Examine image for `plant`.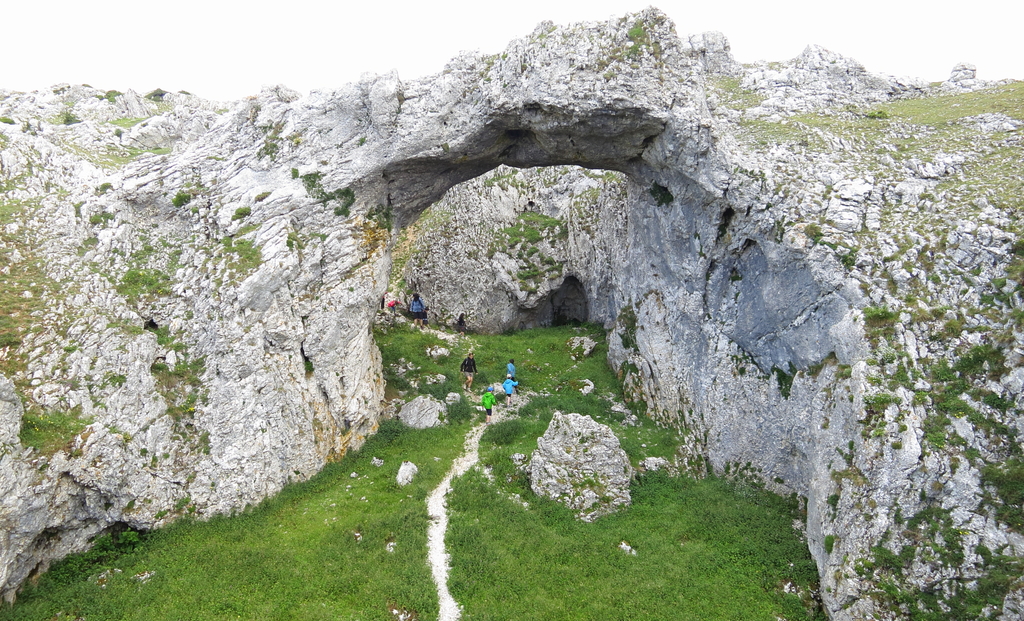
Examination result: 488/229/518/254.
